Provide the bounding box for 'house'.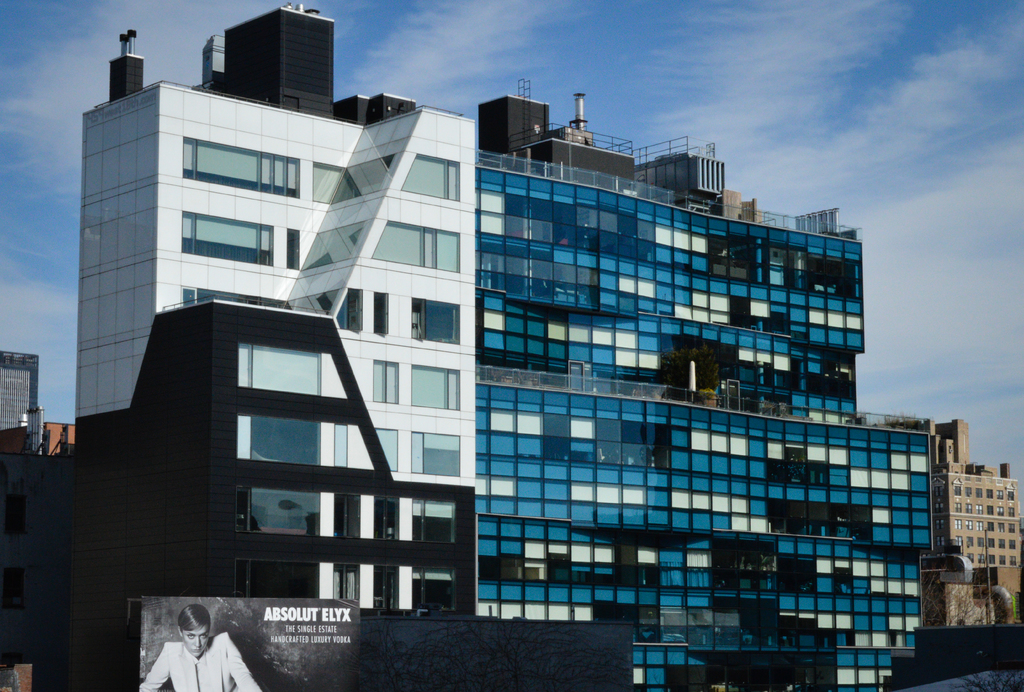
l=0, t=438, r=90, b=691.
